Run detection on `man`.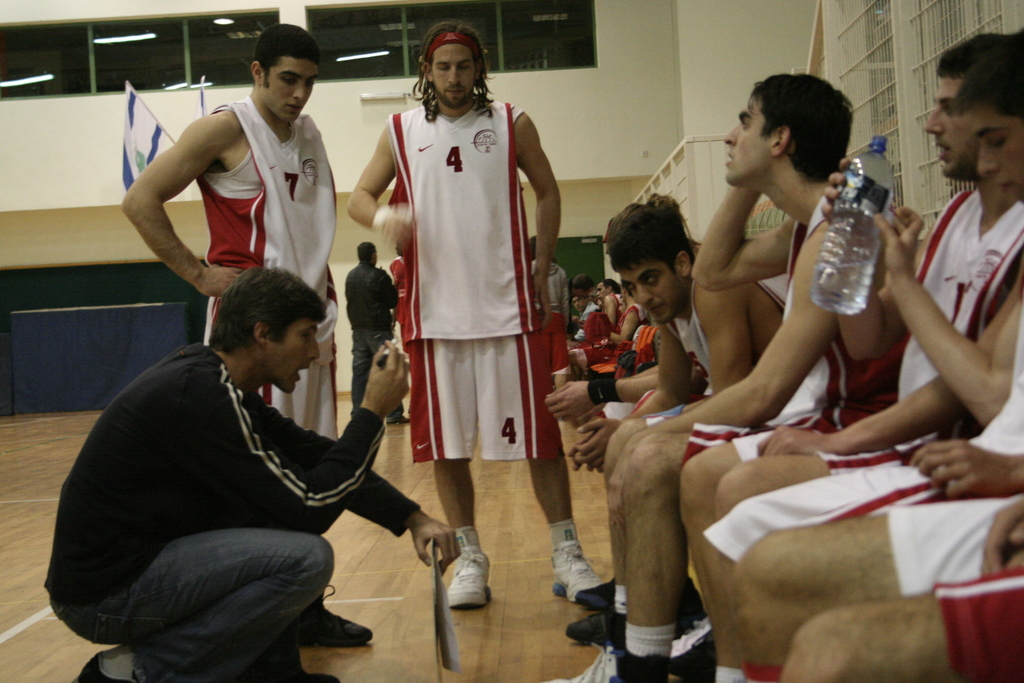
Result: l=578, t=292, r=596, b=339.
